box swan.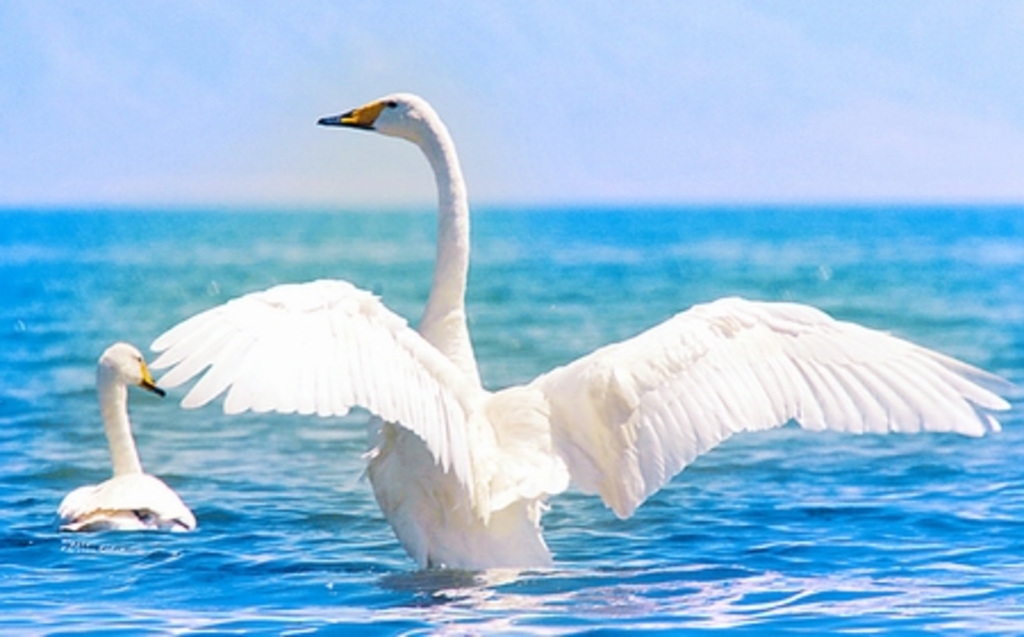
[57, 341, 205, 532].
